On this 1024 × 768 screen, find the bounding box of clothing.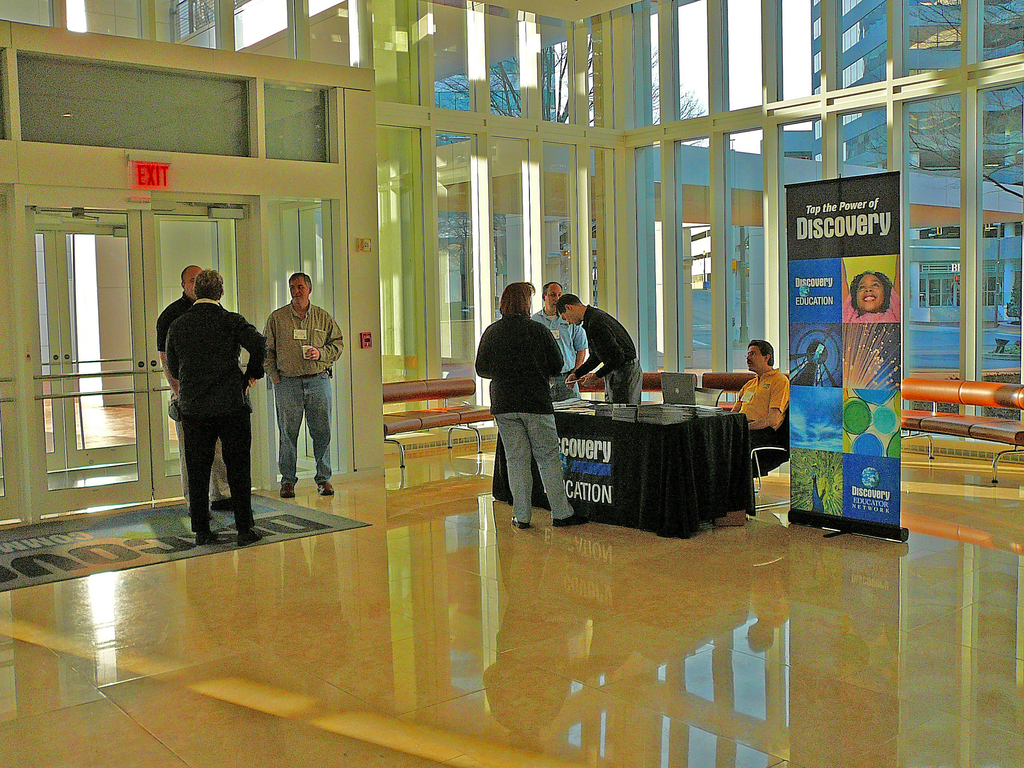
Bounding box: x1=531, y1=305, x2=590, y2=399.
